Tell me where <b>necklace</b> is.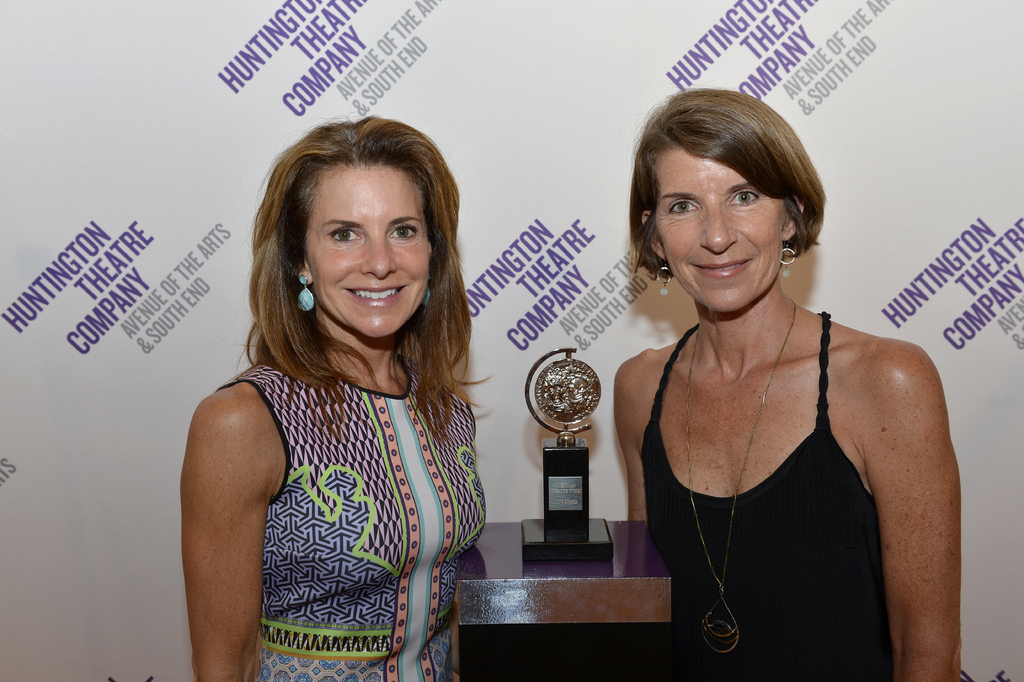
<b>necklace</b> is at BBox(687, 297, 797, 656).
